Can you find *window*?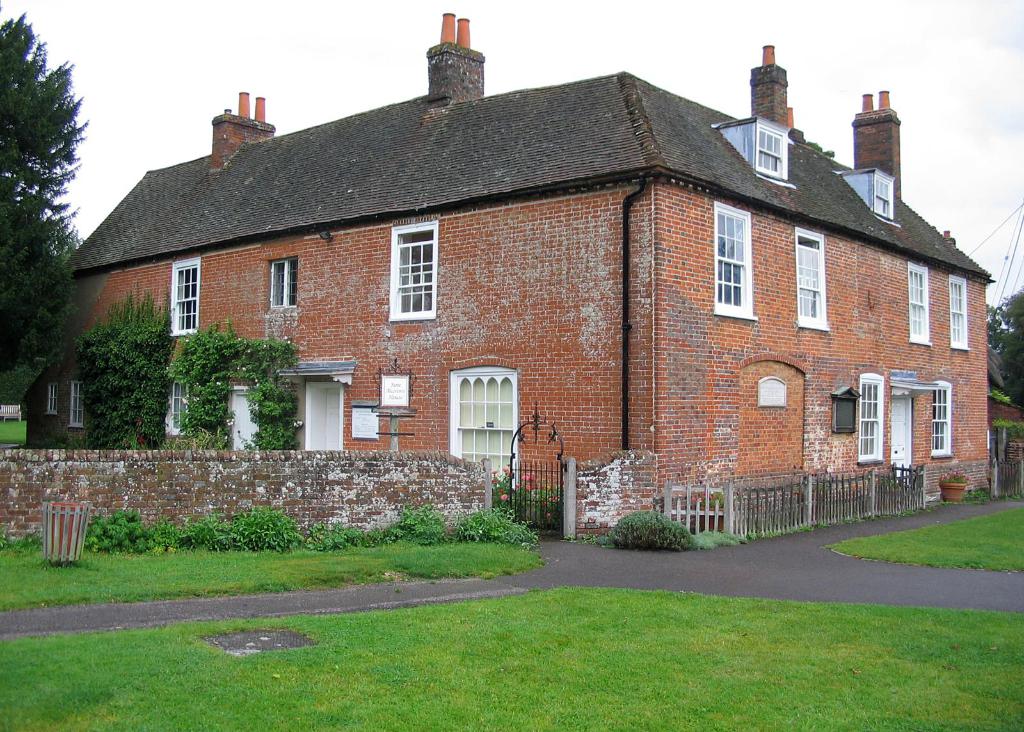
Yes, bounding box: (45,382,59,413).
